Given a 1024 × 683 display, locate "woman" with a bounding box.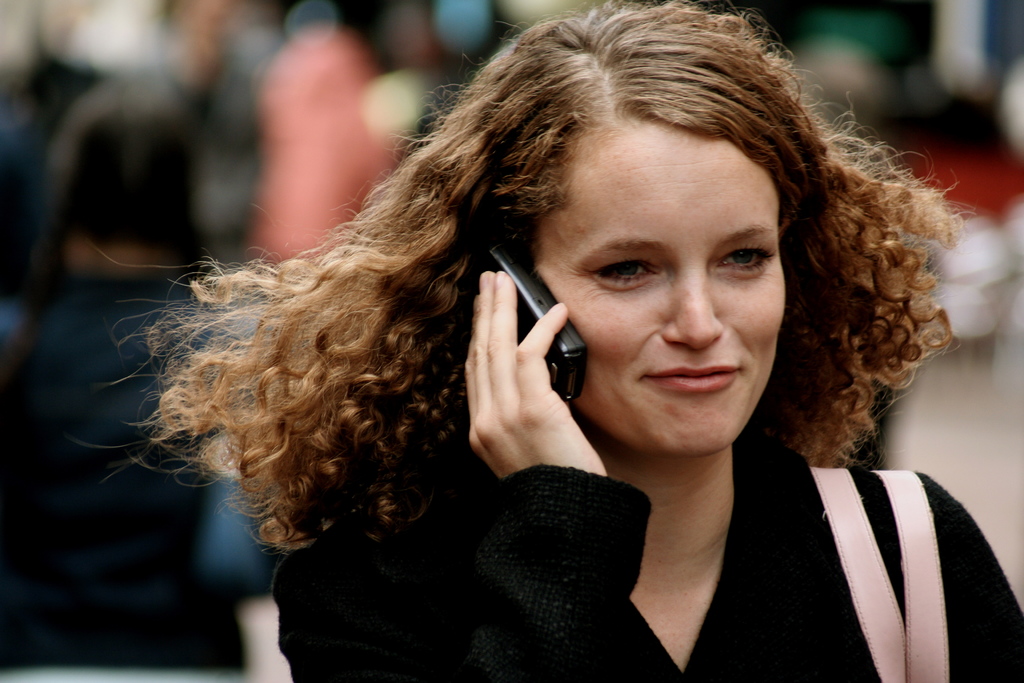
Located: (x1=209, y1=19, x2=971, y2=658).
